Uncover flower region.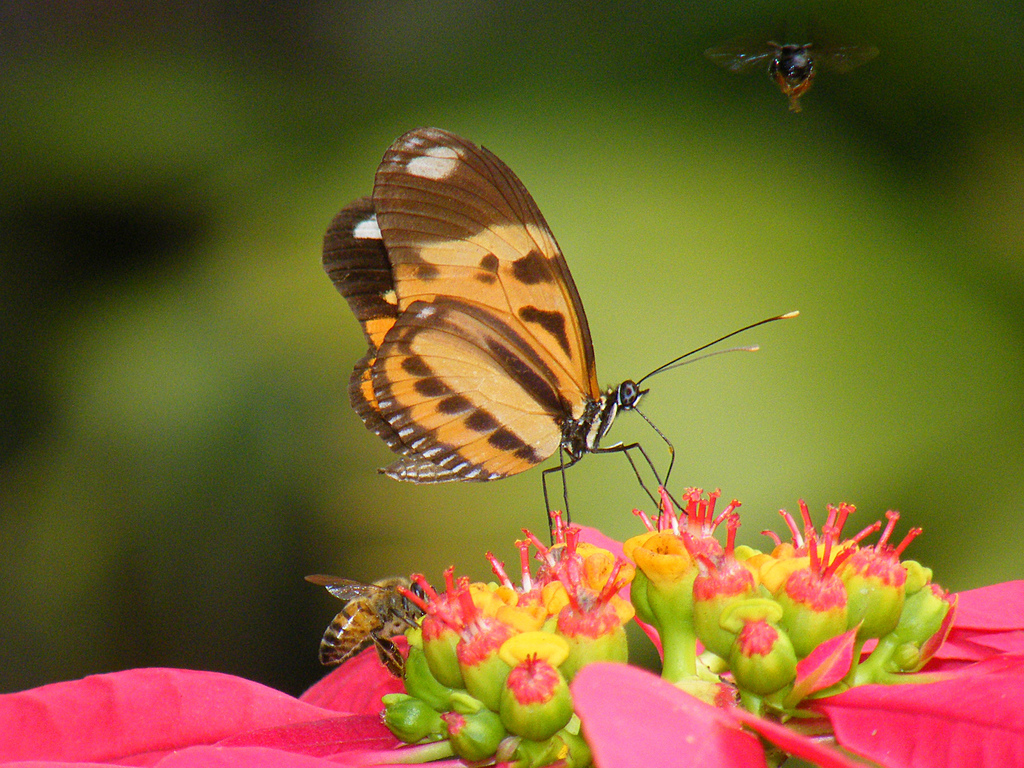
Uncovered: detection(0, 481, 1023, 767).
